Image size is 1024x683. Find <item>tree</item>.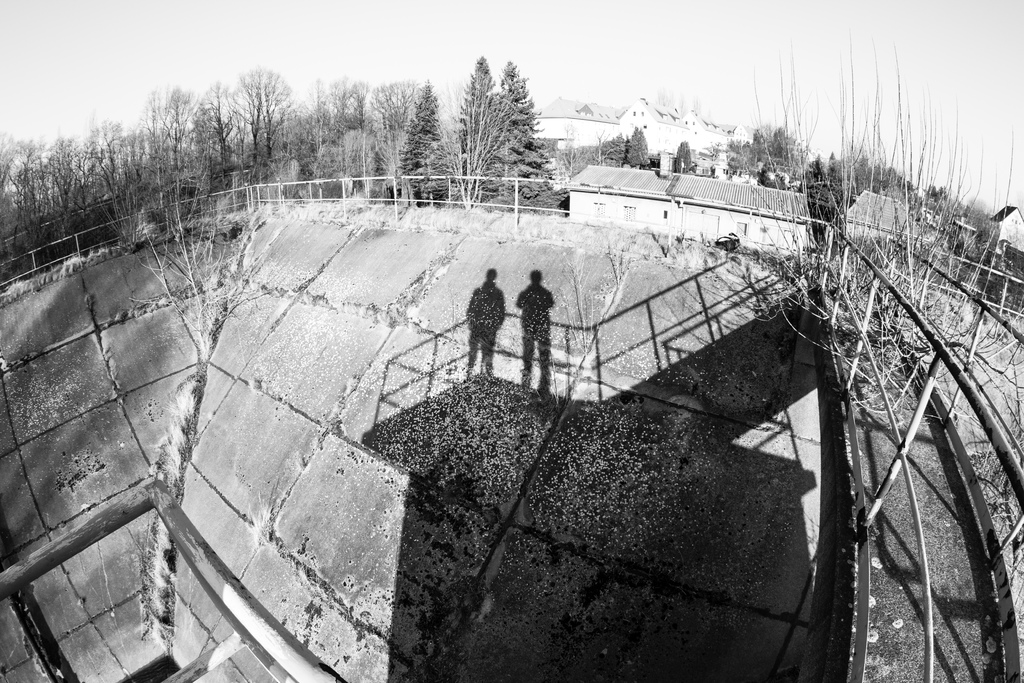
region(138, 190, 262, 354).
